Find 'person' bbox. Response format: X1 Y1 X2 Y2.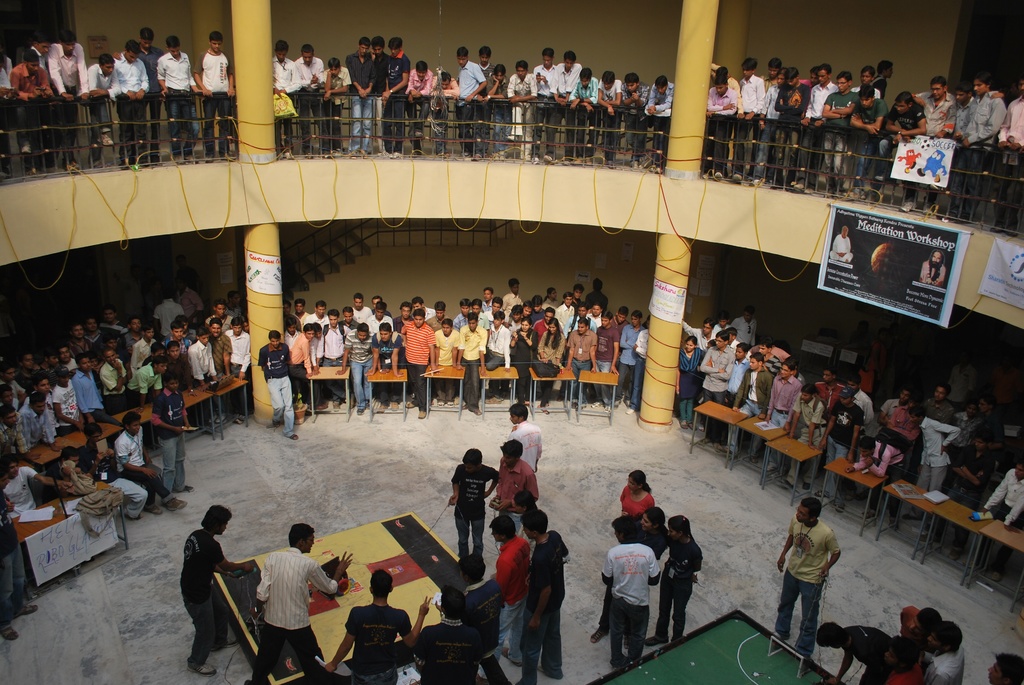
775 69 806 188.
